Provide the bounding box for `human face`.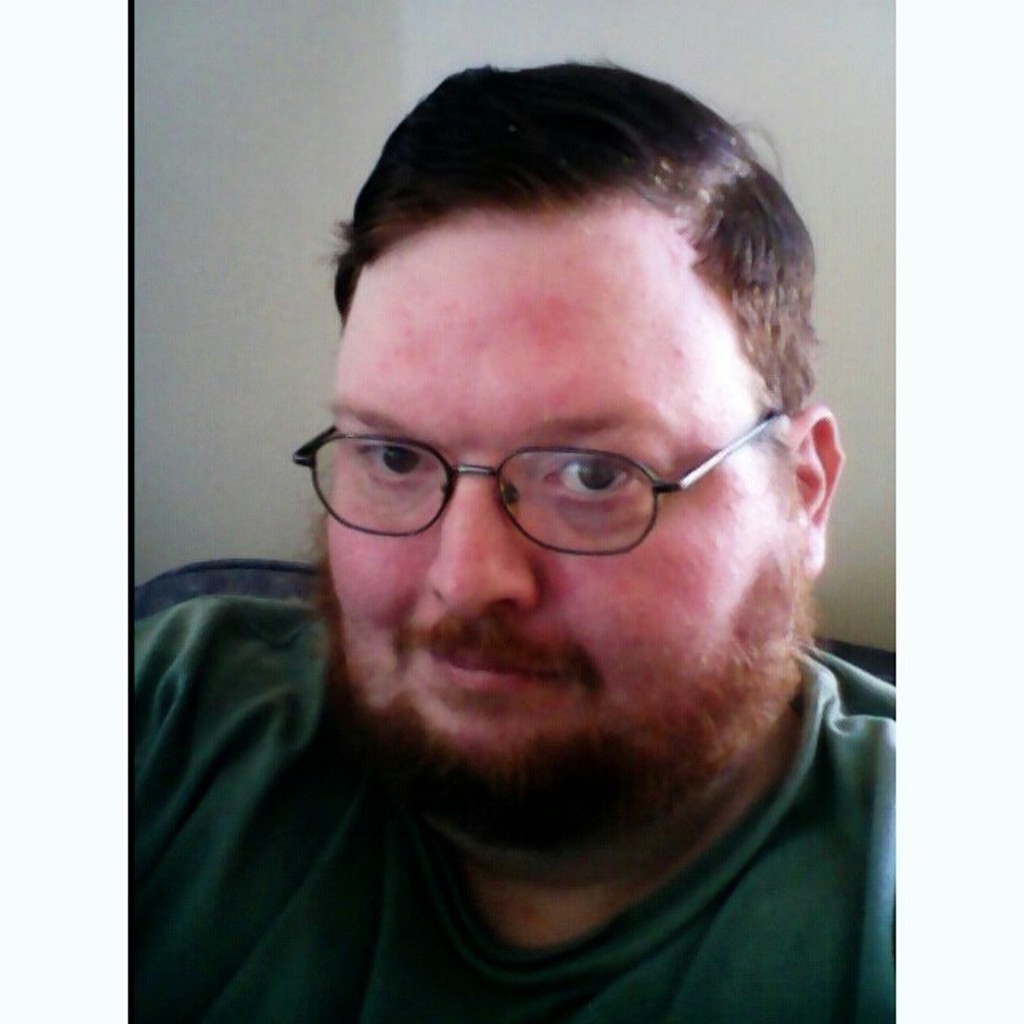
bbox=[326, 205, 802, 838].
